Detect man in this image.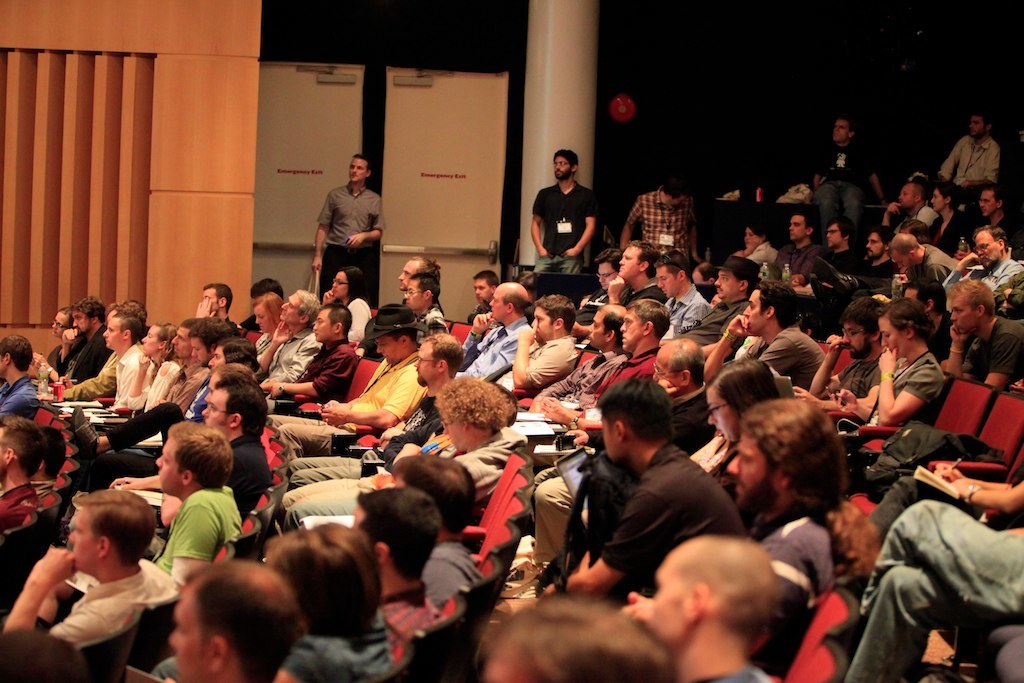
Detection: BBox(618, 534, 782, 682).
